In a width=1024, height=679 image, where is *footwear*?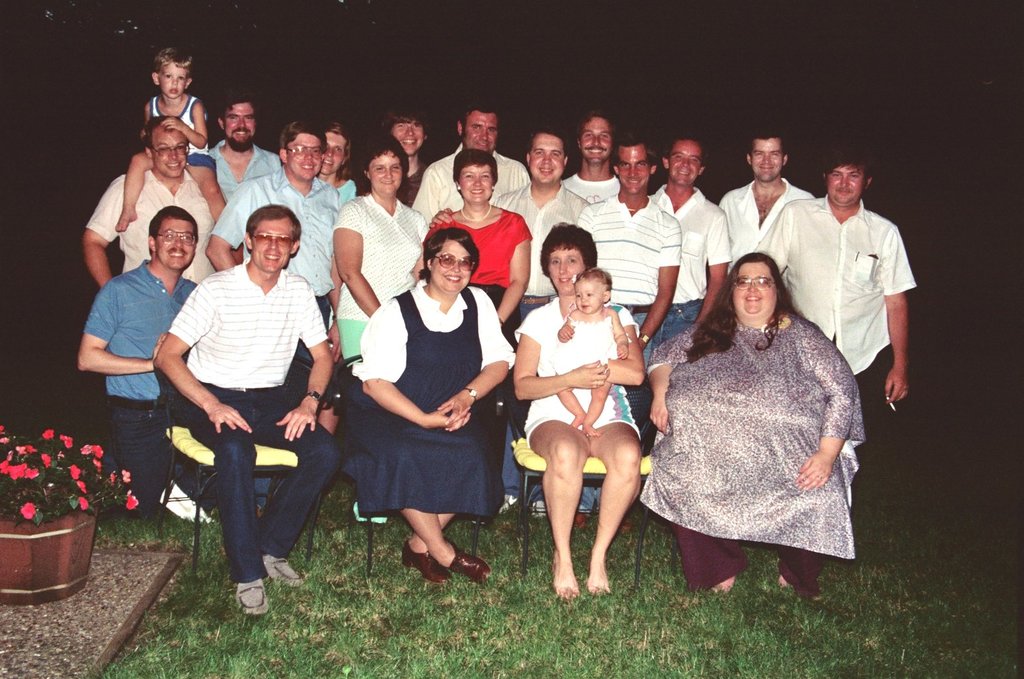
531/498/546/517.
